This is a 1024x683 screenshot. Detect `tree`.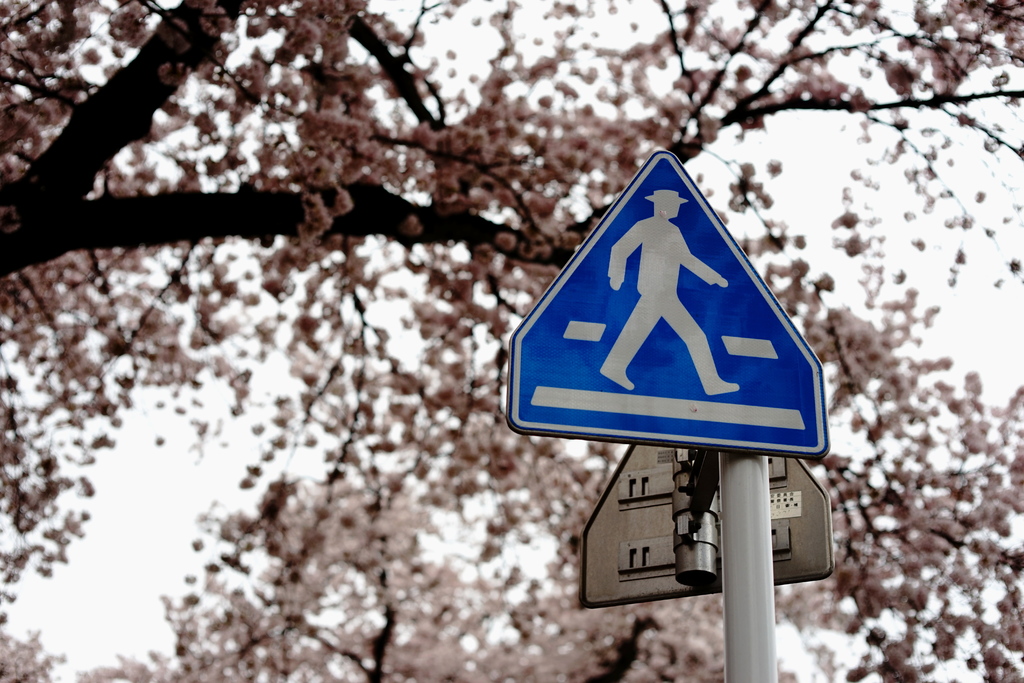
x1=76, y1=465, x2=859, y2=682.
